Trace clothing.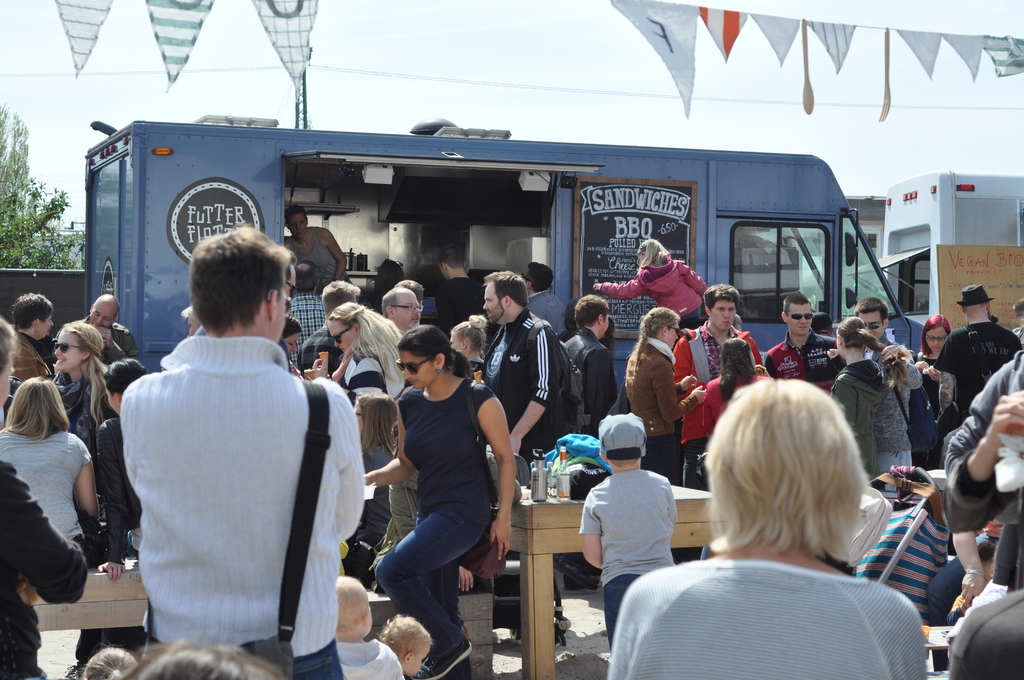
Traced to crop(947, 583, 1023, 679).
